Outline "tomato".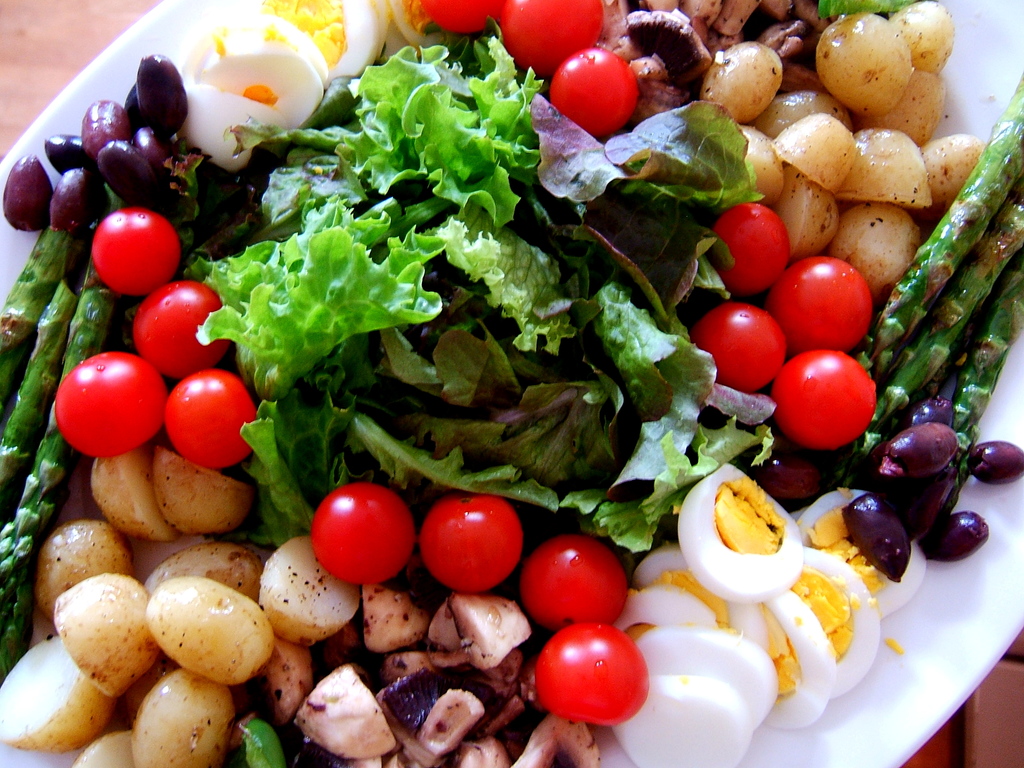
Outline: bbox=(520, 536, 637, 631).
